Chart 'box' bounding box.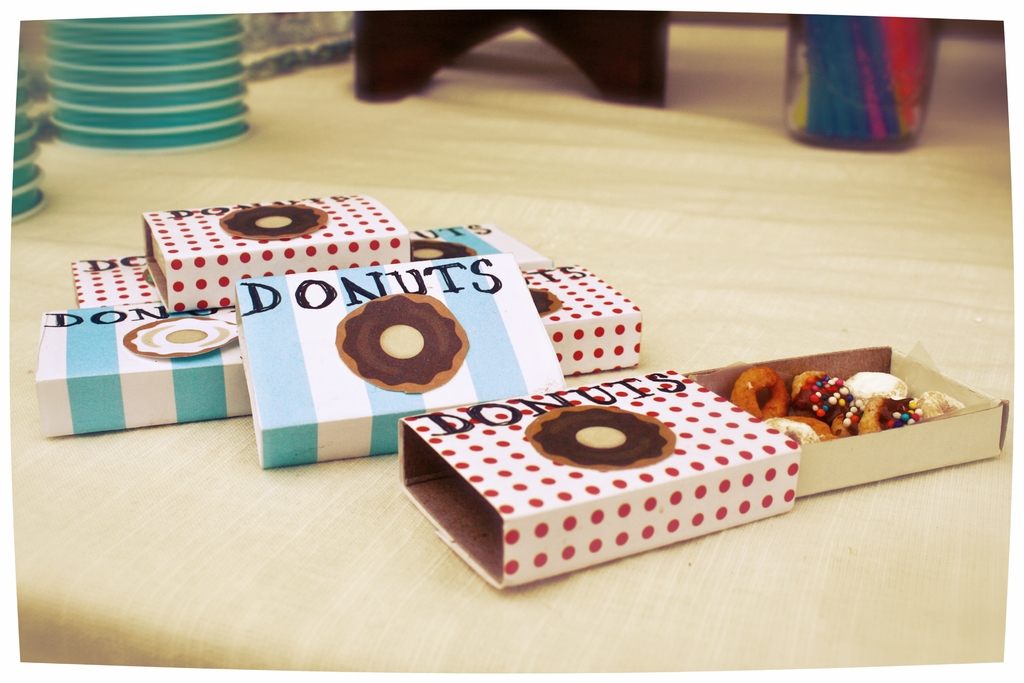
Charted: {"x1": 234, "y1": 254, "x2": 560, "y2": 470}.
